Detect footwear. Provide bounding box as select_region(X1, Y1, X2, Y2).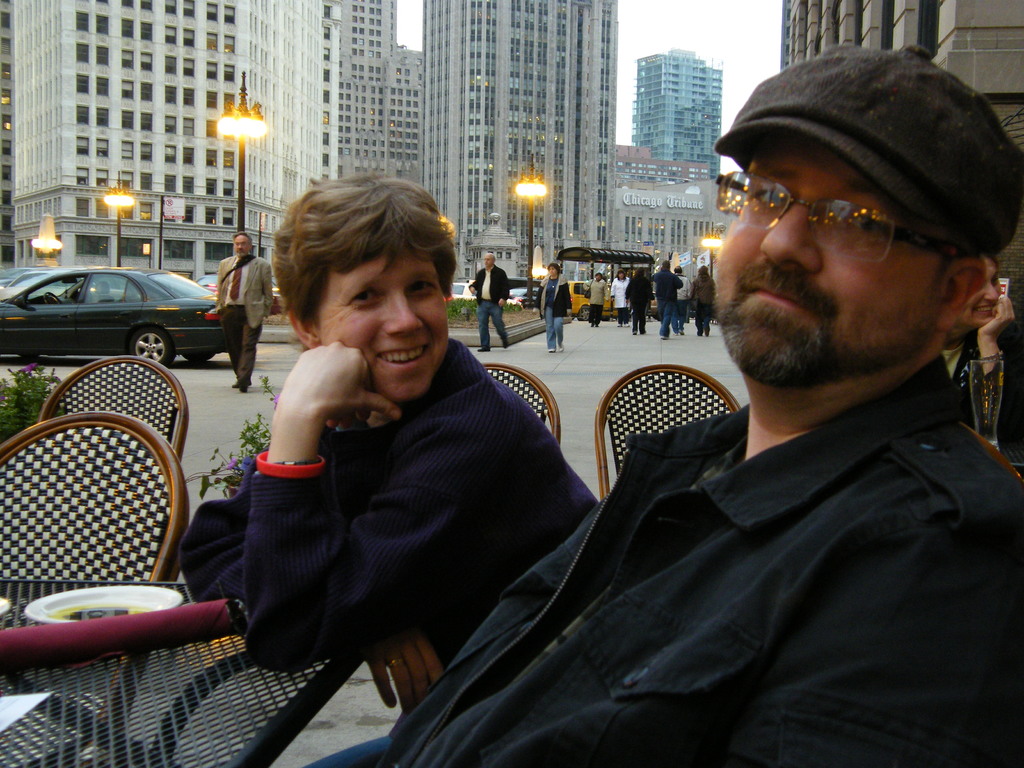
select_region(557, 346, 565, 352).
